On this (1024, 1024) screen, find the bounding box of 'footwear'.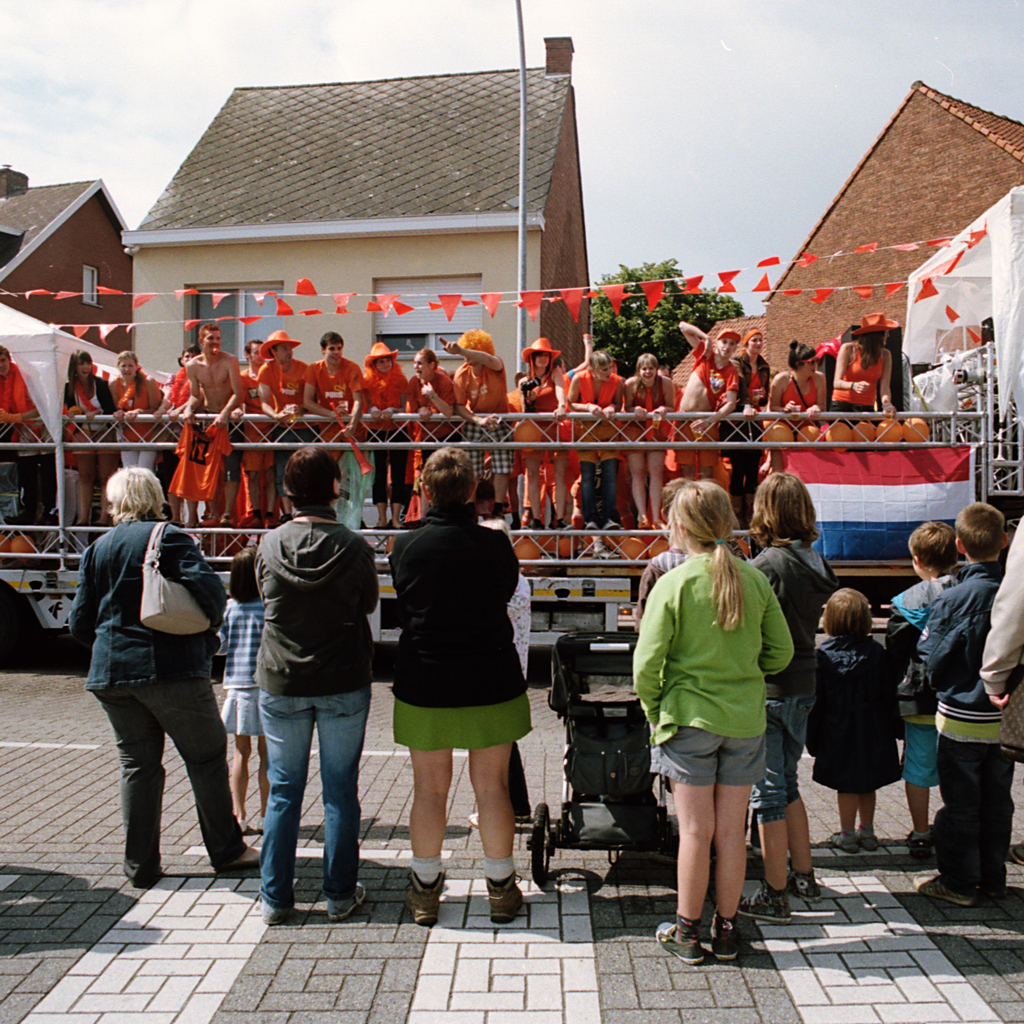
Bounding box: {"x1": 263, "y1": 898, "x2": 298, "y2": 926}.
